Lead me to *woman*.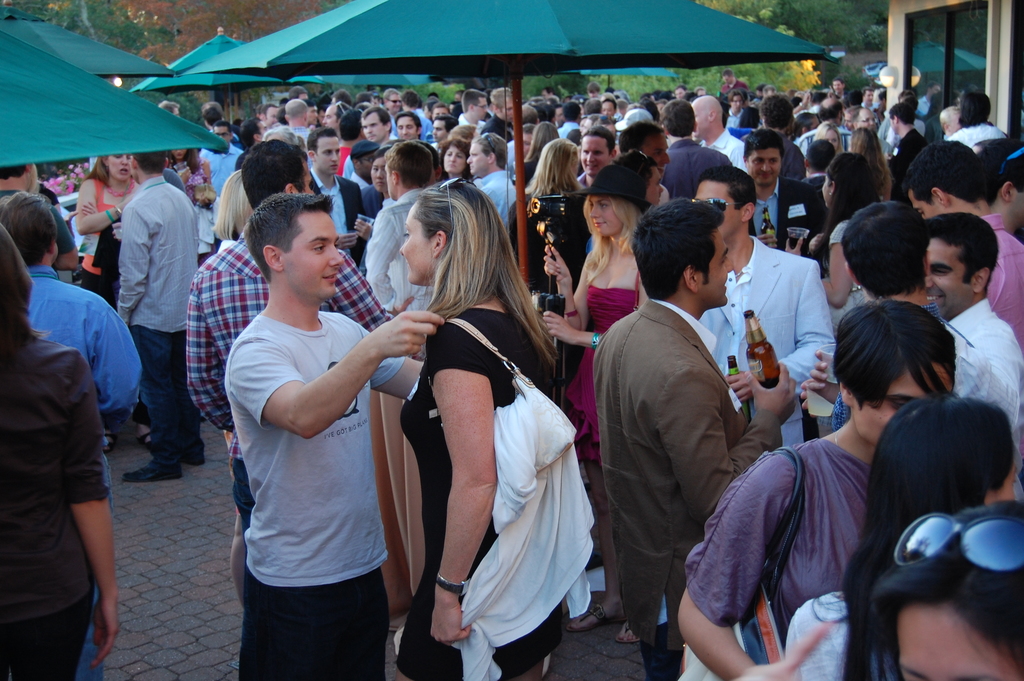
Lead to region(438, 138, 474, 181).
